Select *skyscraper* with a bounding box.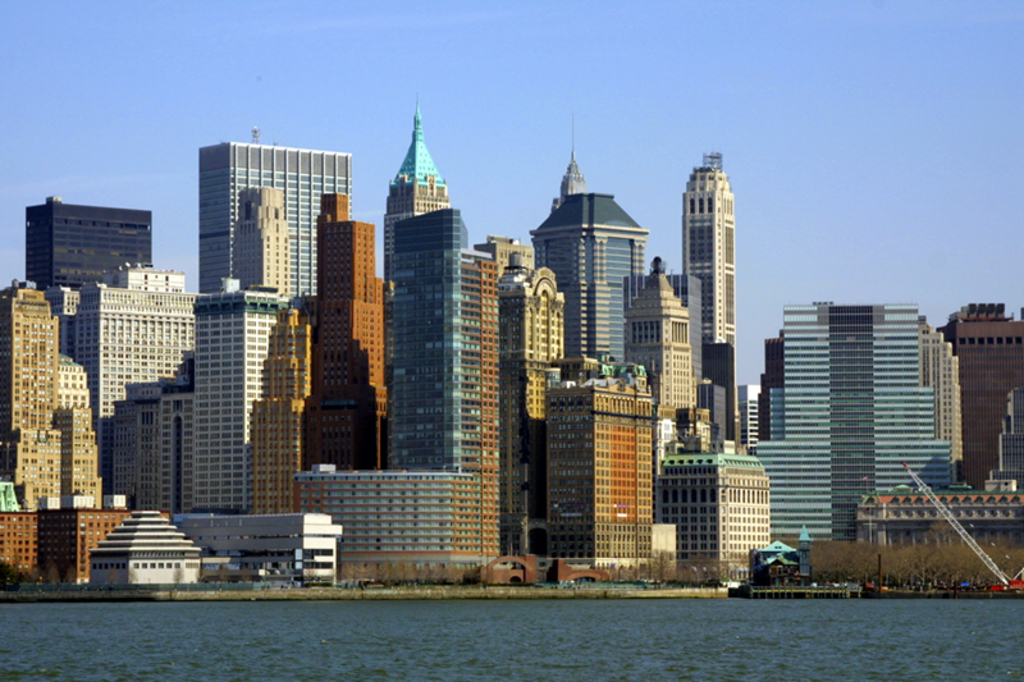
748,290,957,544.
